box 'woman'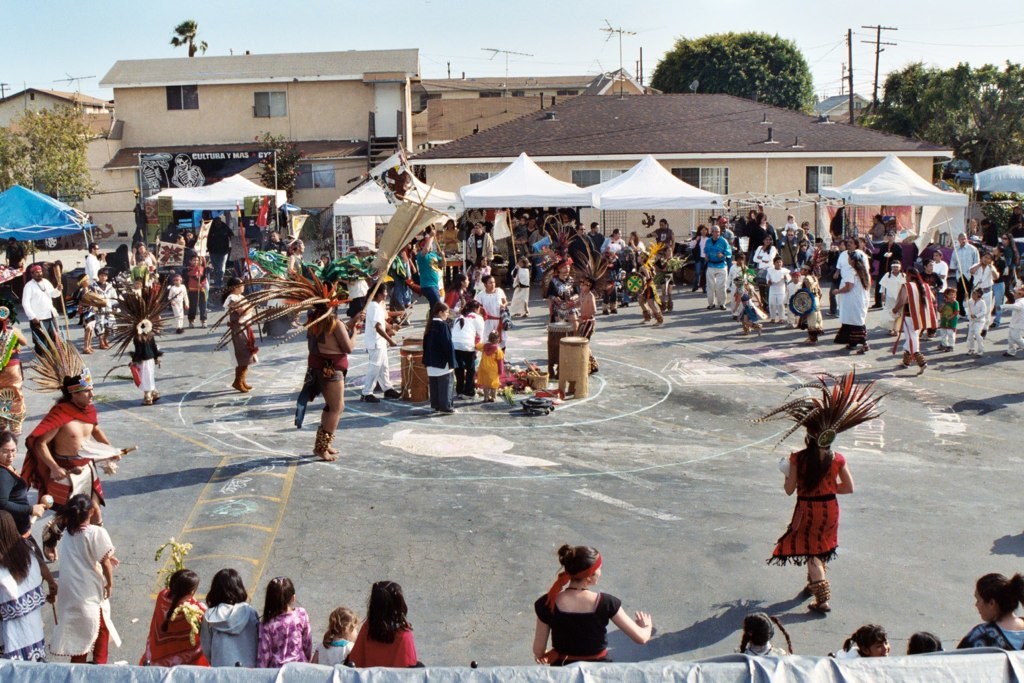
469/271/512/361
